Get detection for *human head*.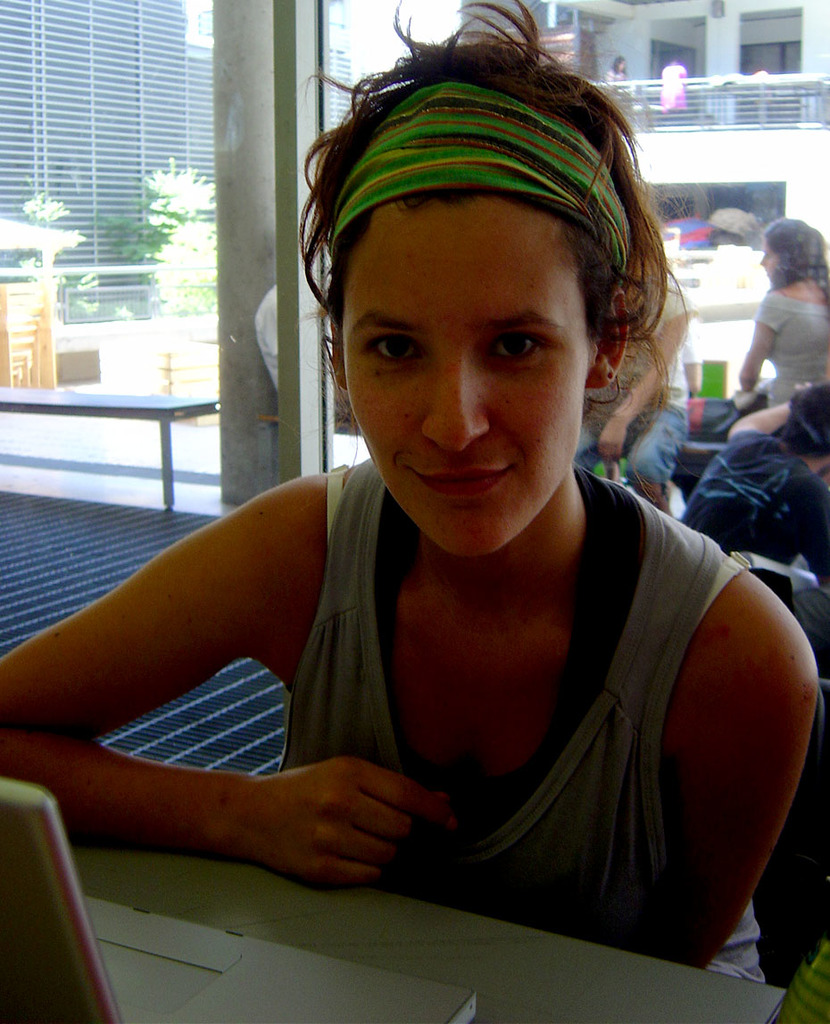
Detection: <box>759,215,829,284</box>.
